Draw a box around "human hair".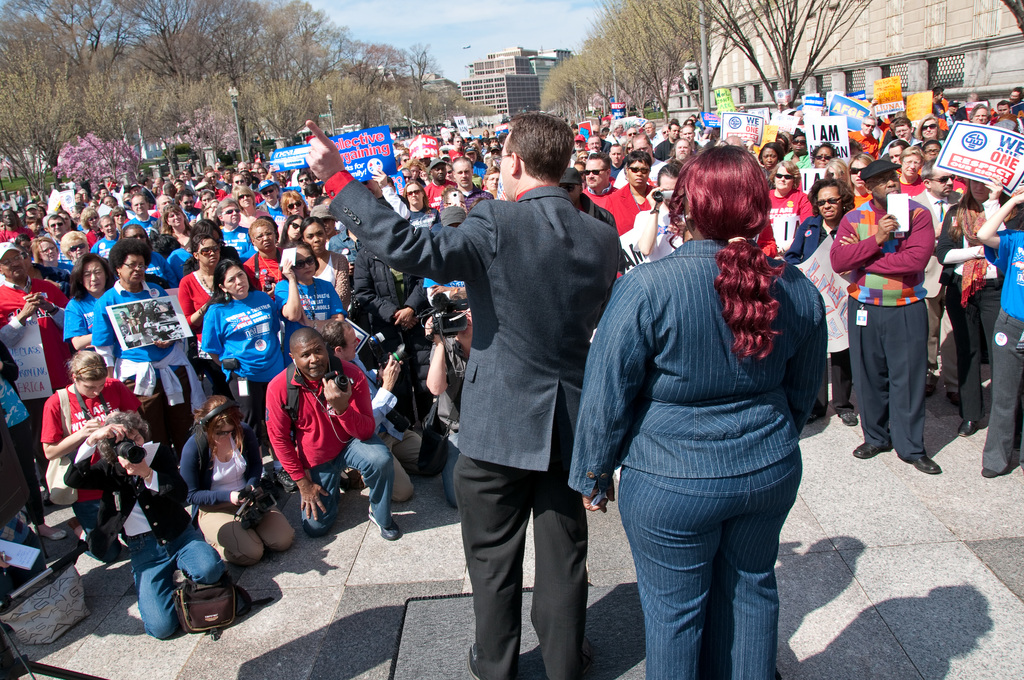
[x1=107, y1=227, x2=152, y2=274].
